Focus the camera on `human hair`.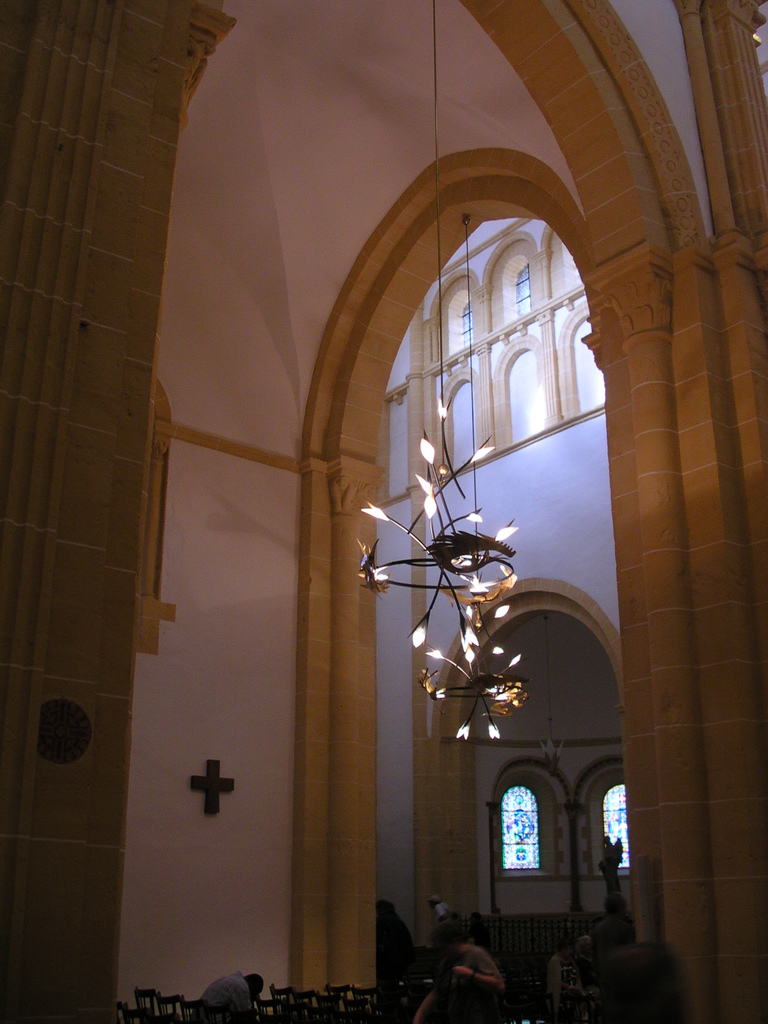
Focus region: Rect(247, 974, 261, 988).
